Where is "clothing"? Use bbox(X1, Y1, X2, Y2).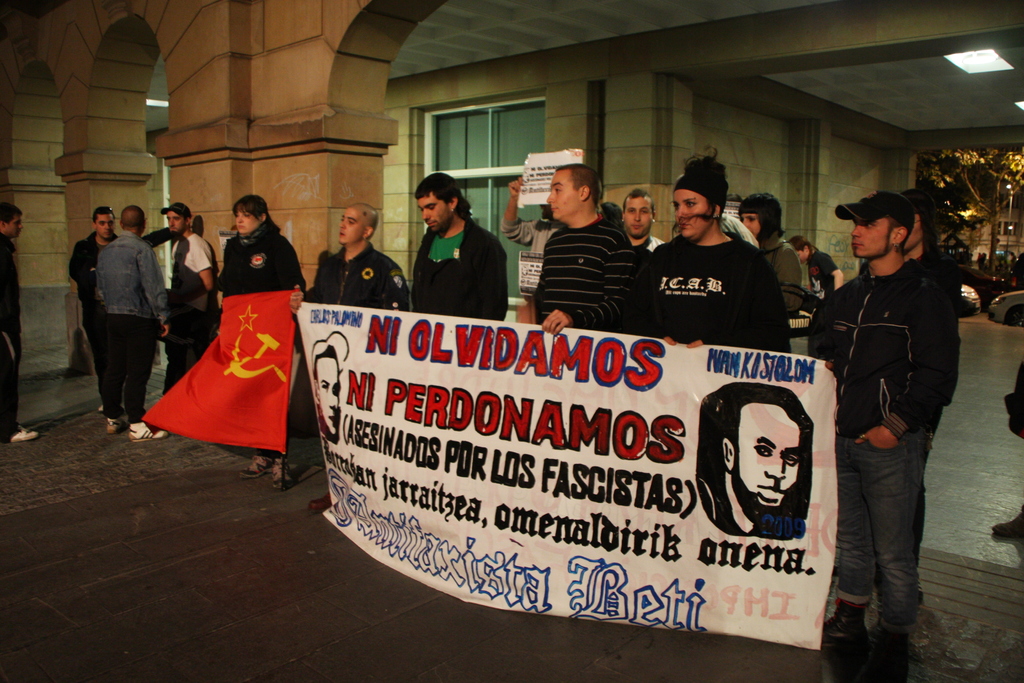
bbox(500, 211, 566, 298).
